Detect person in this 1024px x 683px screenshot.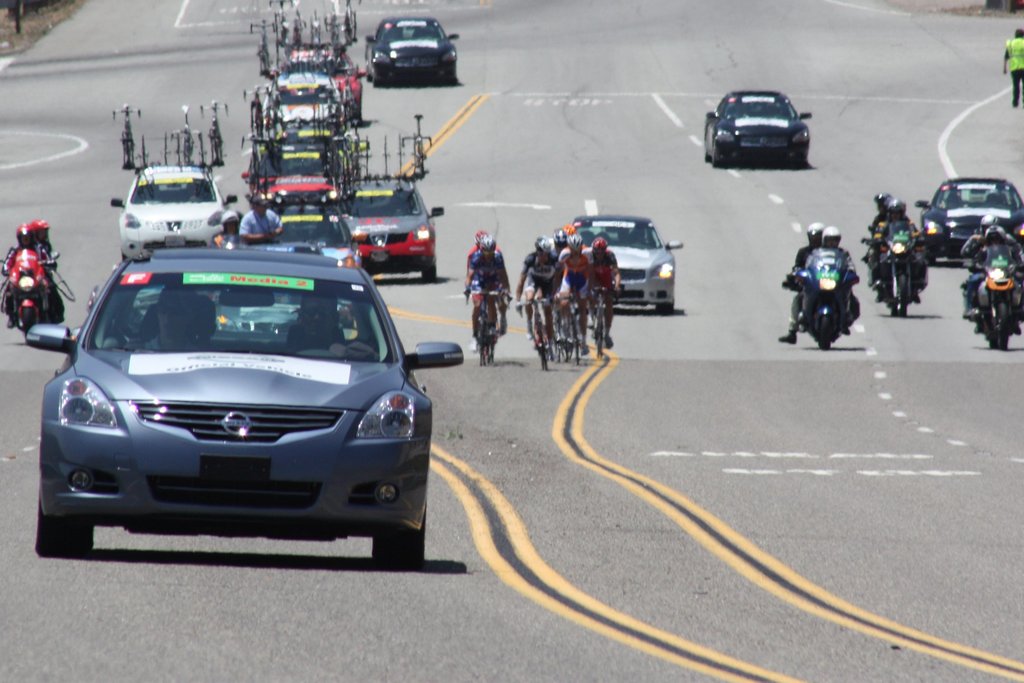
Detection: (x1=141, y1=286, x2=203, y2=351).
